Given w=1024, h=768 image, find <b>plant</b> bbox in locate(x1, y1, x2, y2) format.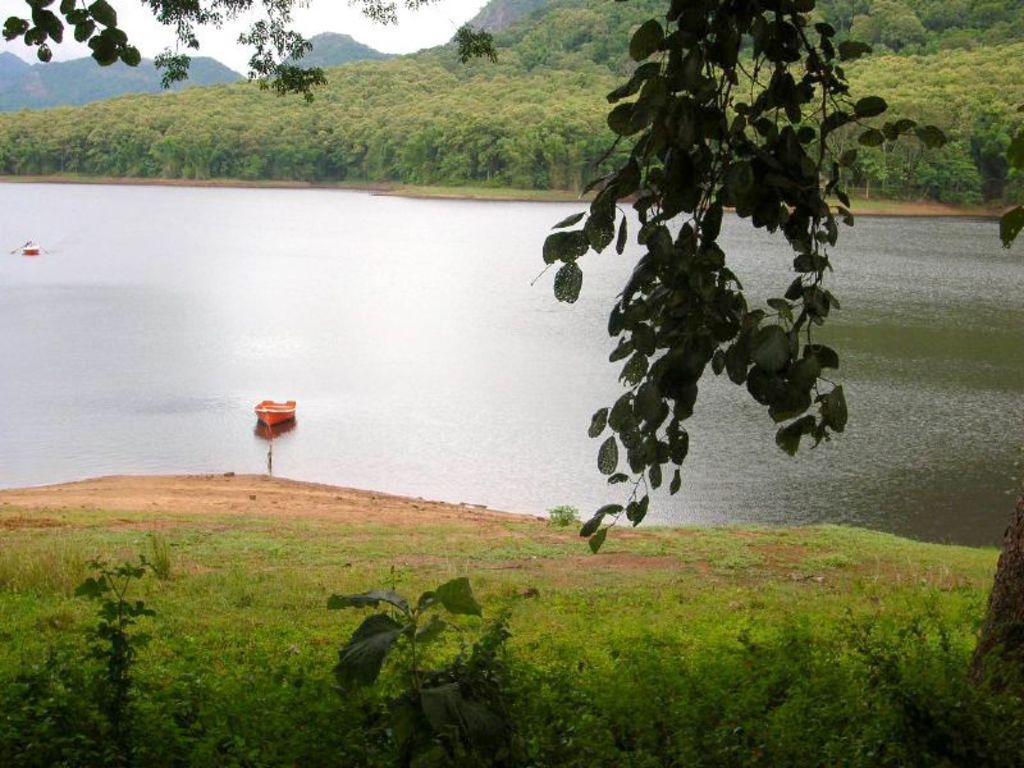
locate(849, 631, 1014, 767).
